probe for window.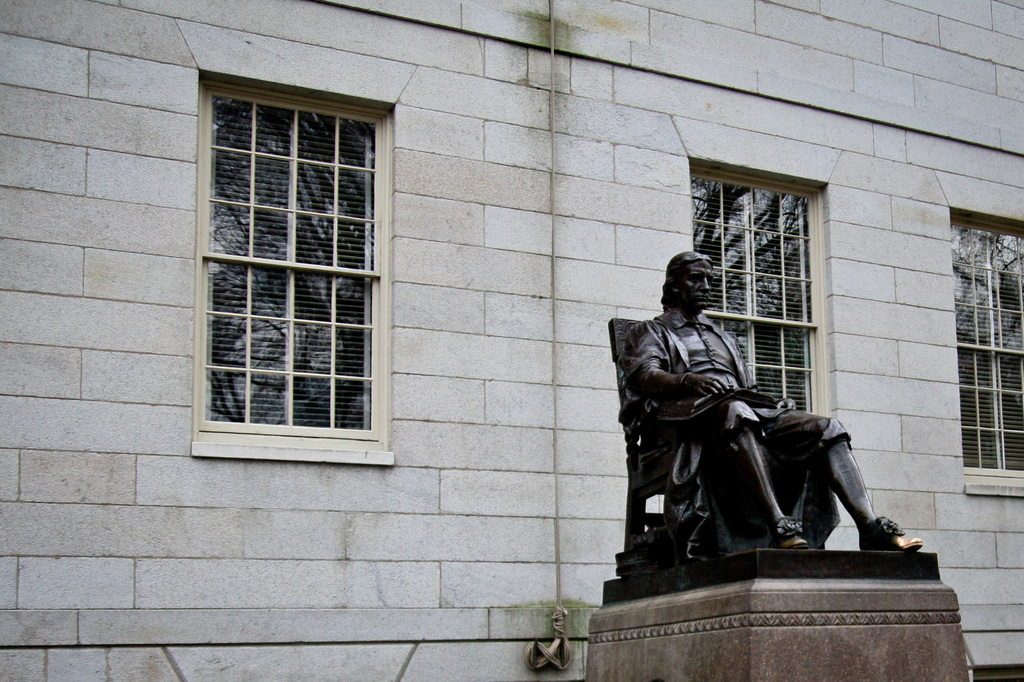
Probe result: (x1=957, y1=226, x2=1023, y2=461).
